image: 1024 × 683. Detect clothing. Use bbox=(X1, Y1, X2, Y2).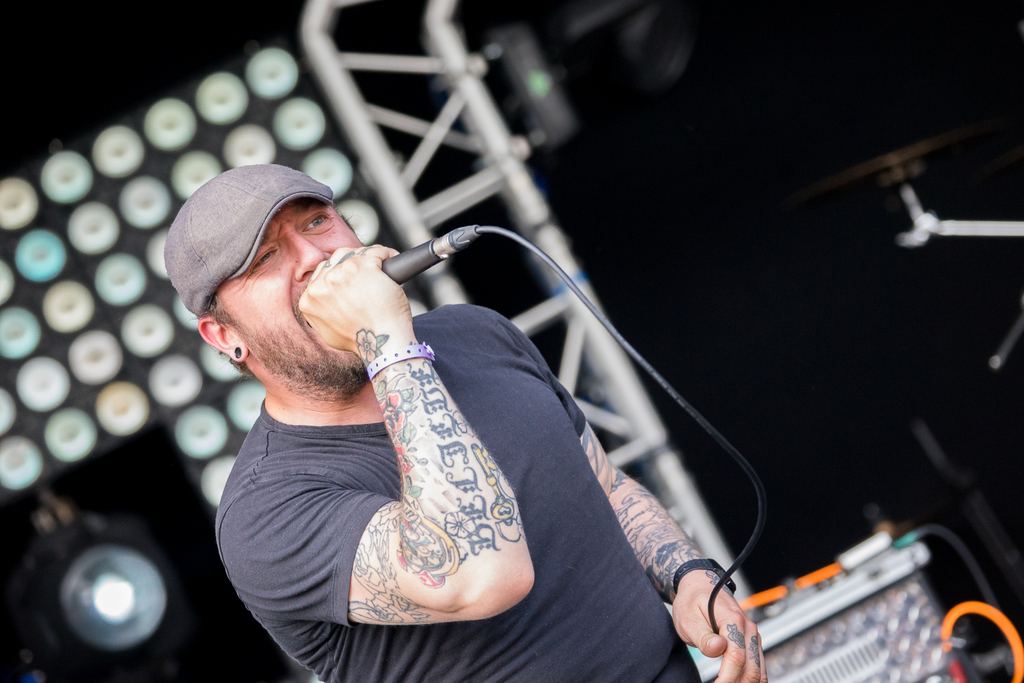
bbox=(186, 248, 606, 671).
